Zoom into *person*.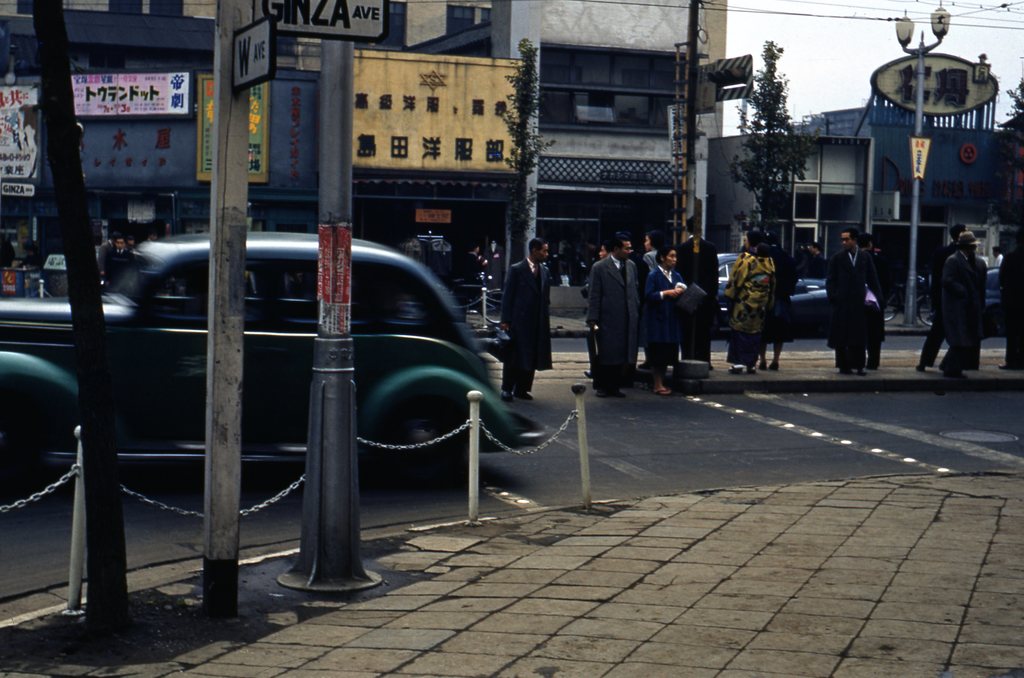
Zoom target: [831, 210, 884, 373].
